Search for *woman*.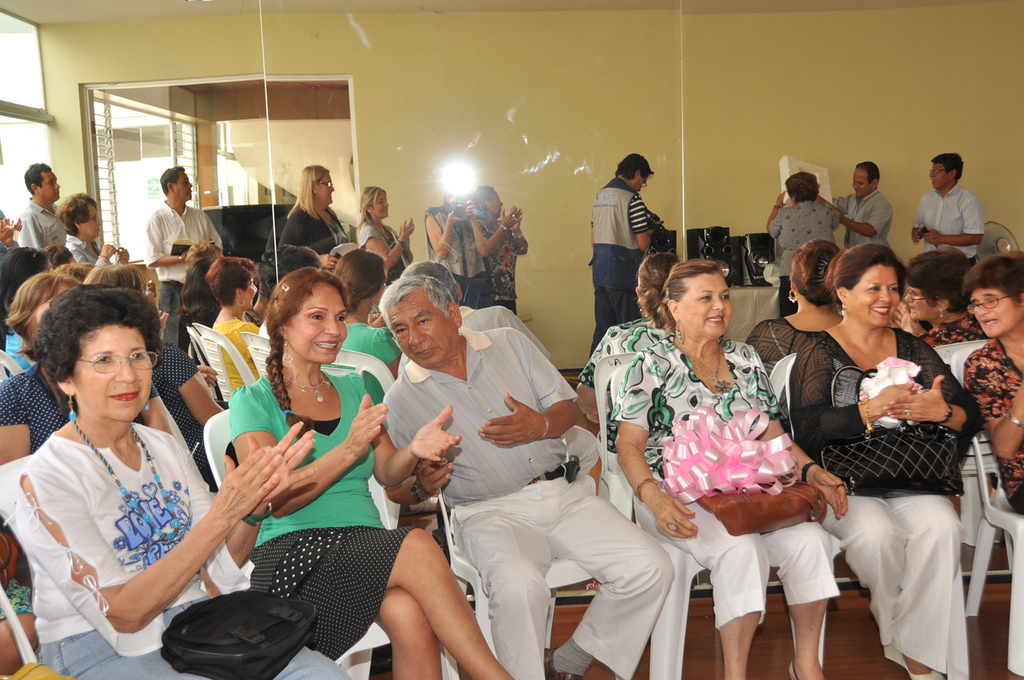
Found at Rect(609, 260, 842, 679).
